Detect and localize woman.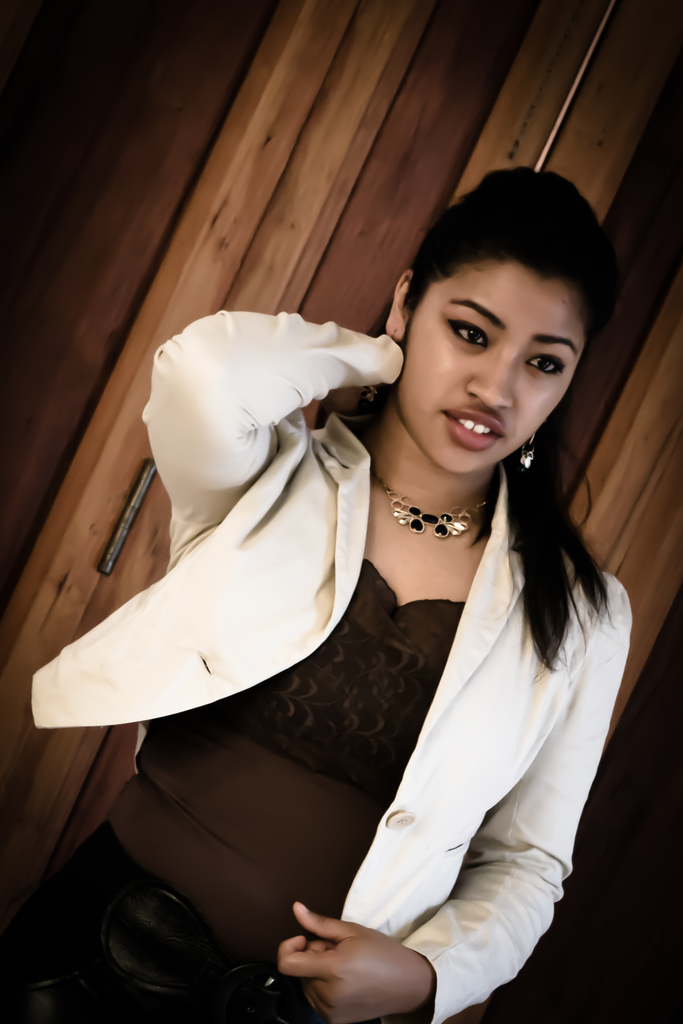
Localized at <box>88,171,605,1011</box>.
